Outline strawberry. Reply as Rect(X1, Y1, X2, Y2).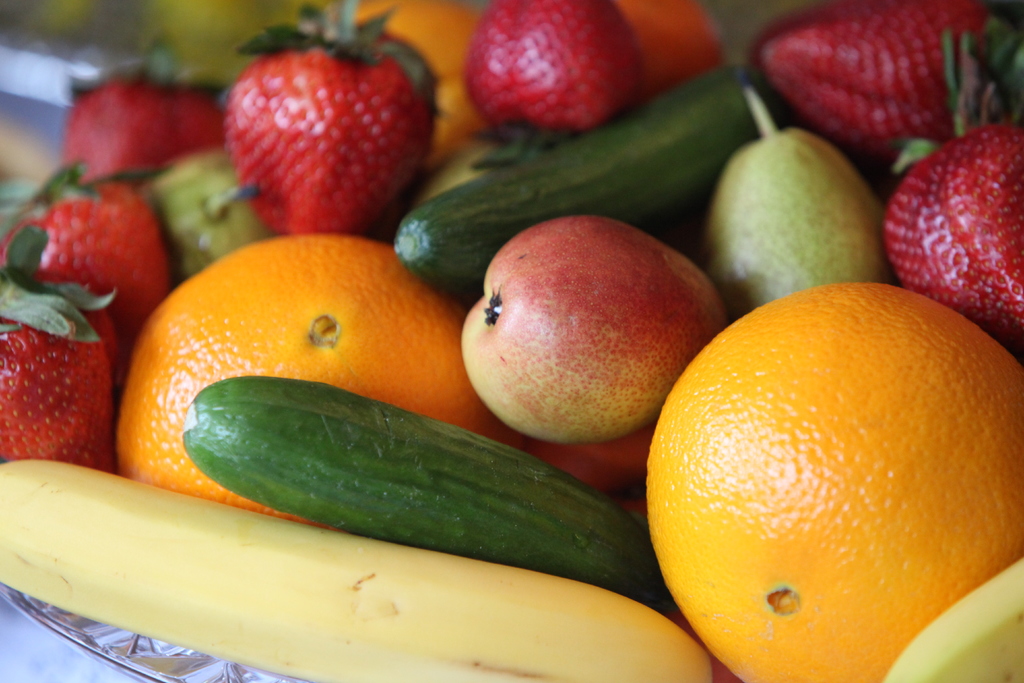
Rect(0, 270, 114, 477).
